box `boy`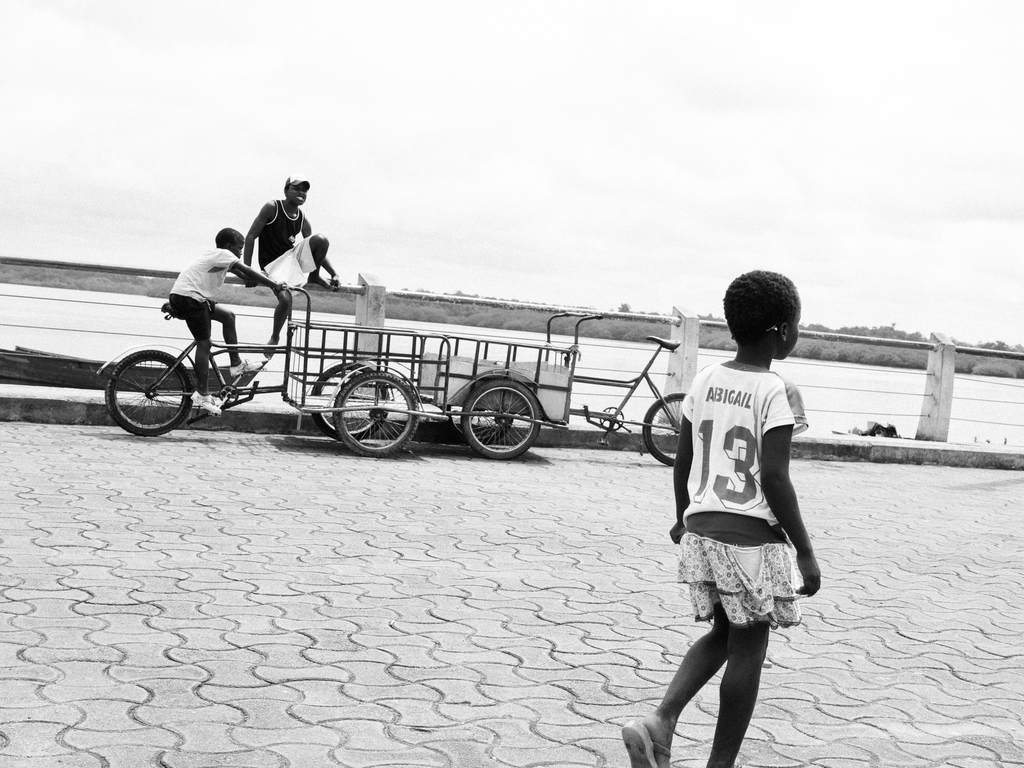
detection(611, 266, 824, 764)
